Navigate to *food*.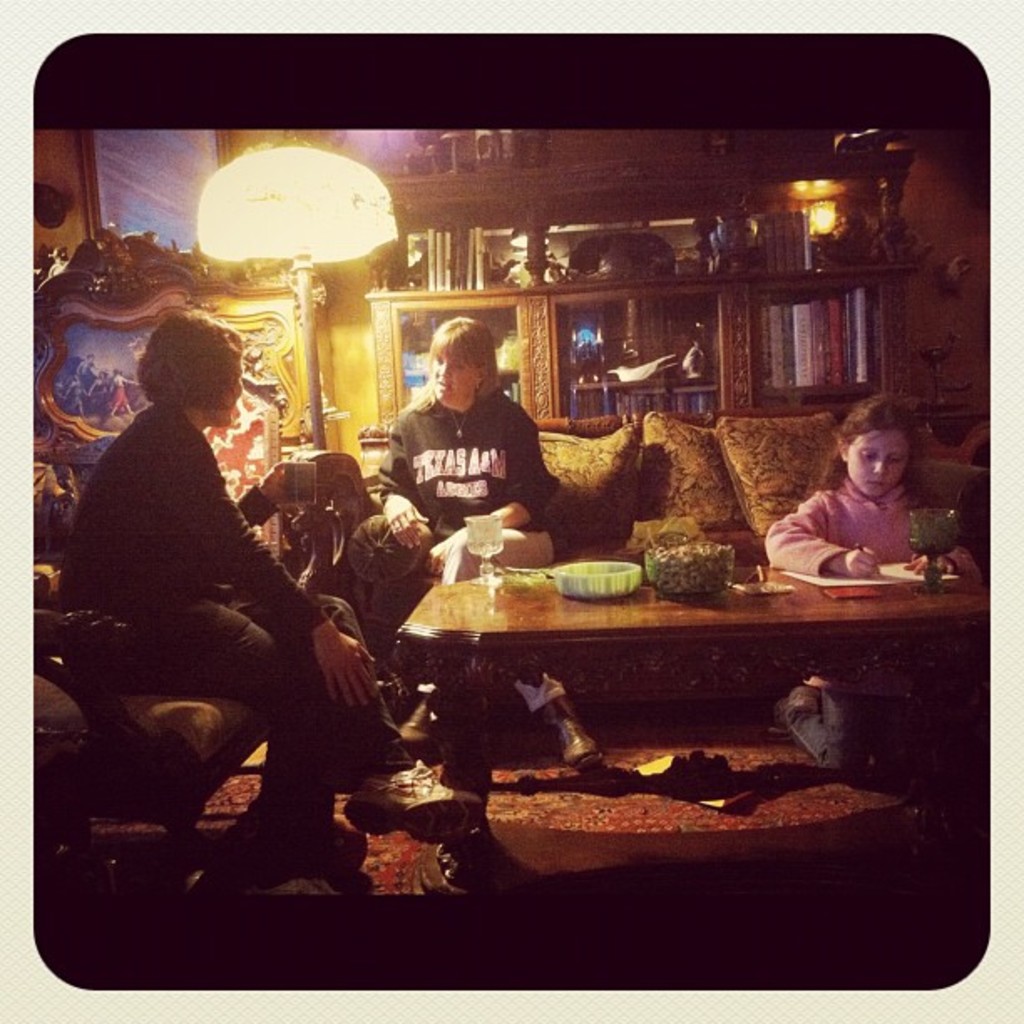
Navigation target: <bbox>639, 542, 731, 604</bbox>.
